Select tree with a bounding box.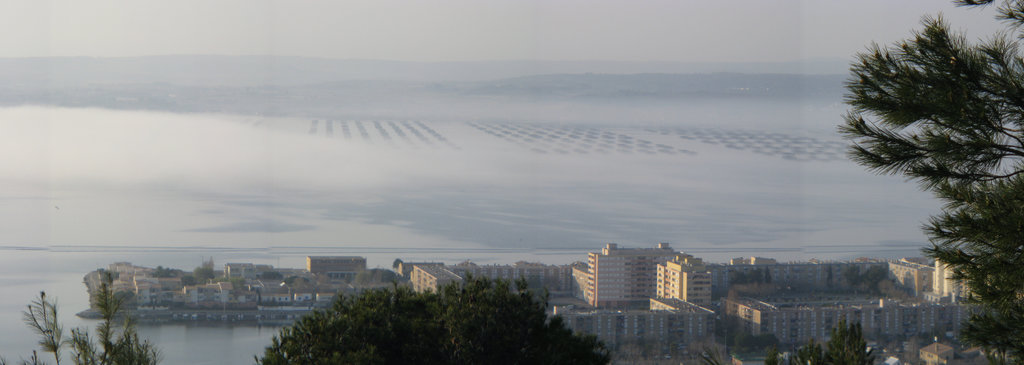
[252, 264, 620, 364].
